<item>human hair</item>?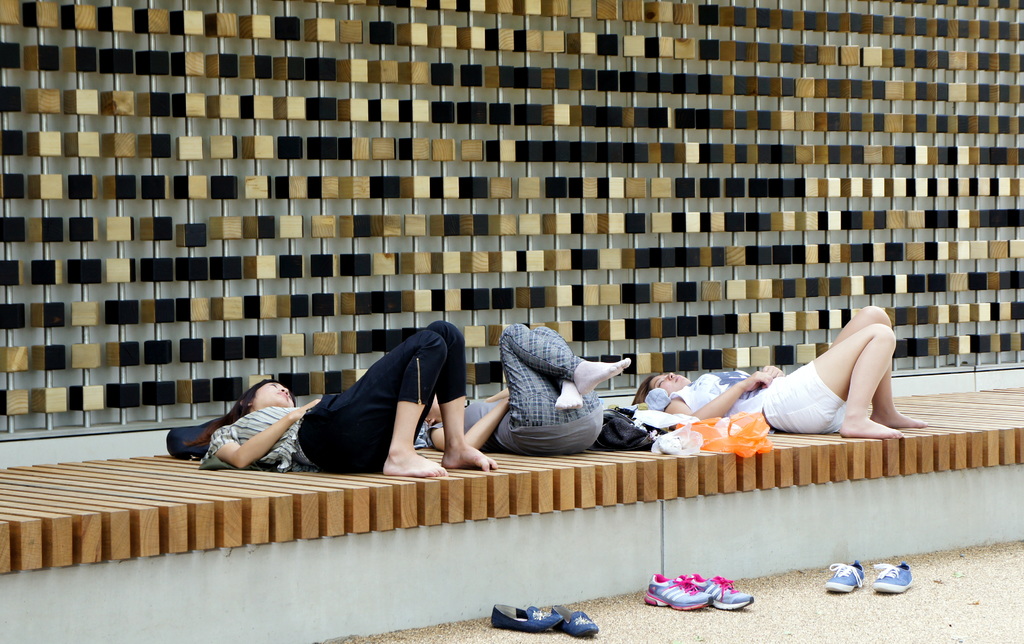
(left=180, top=379, right=291, bottom=451)
